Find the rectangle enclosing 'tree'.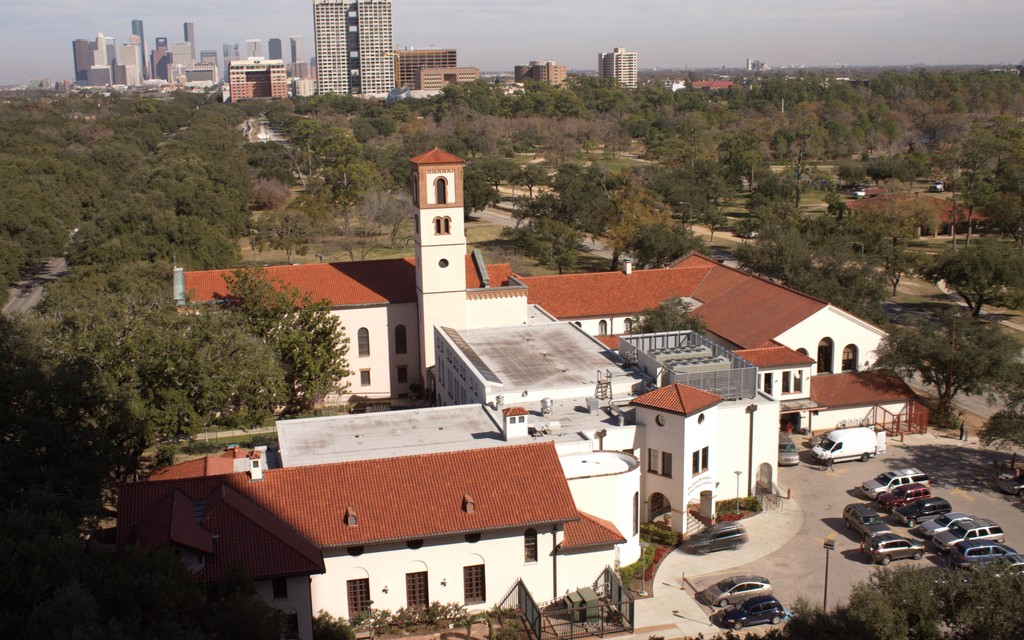
(left=40, top=258, right=191, bottom=458).
